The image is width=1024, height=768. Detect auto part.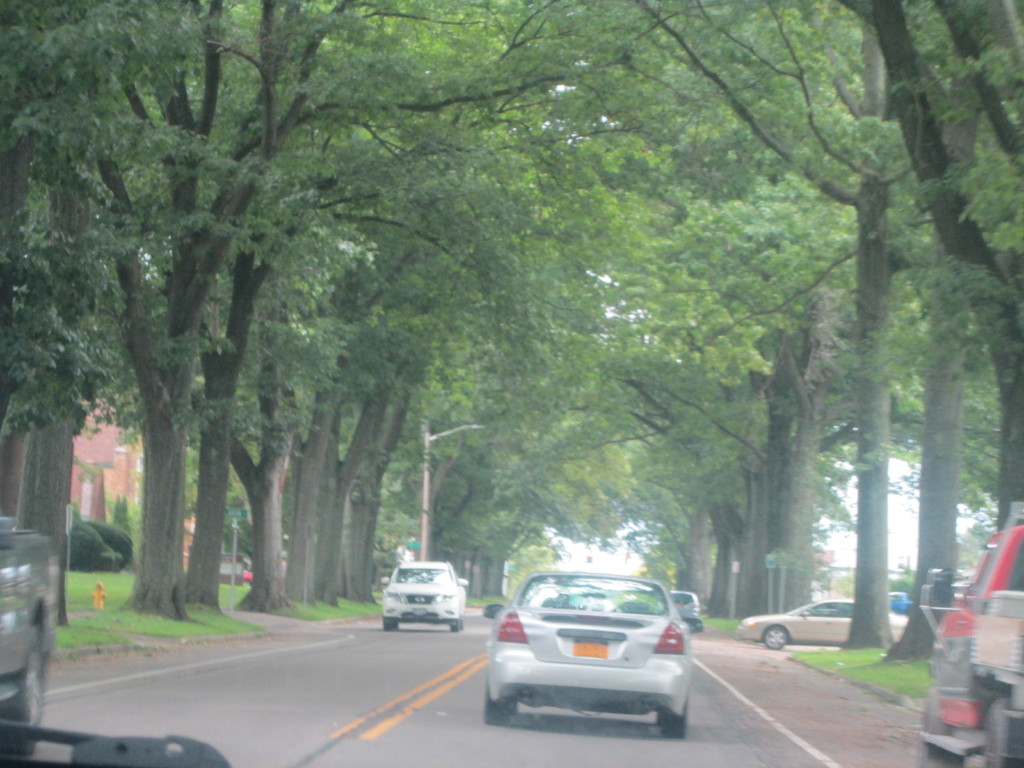
Detection: 519 576 671 617.
